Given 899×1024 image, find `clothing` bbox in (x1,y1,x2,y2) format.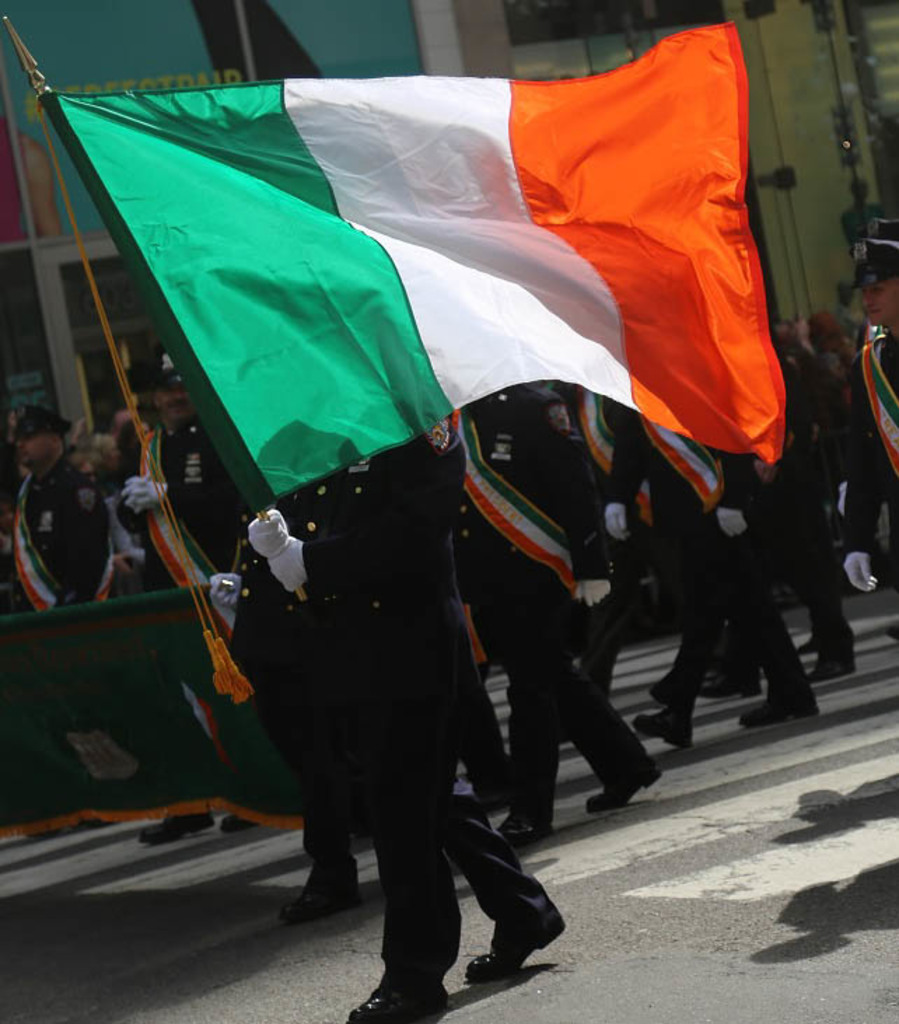
(224,539,357,876).
